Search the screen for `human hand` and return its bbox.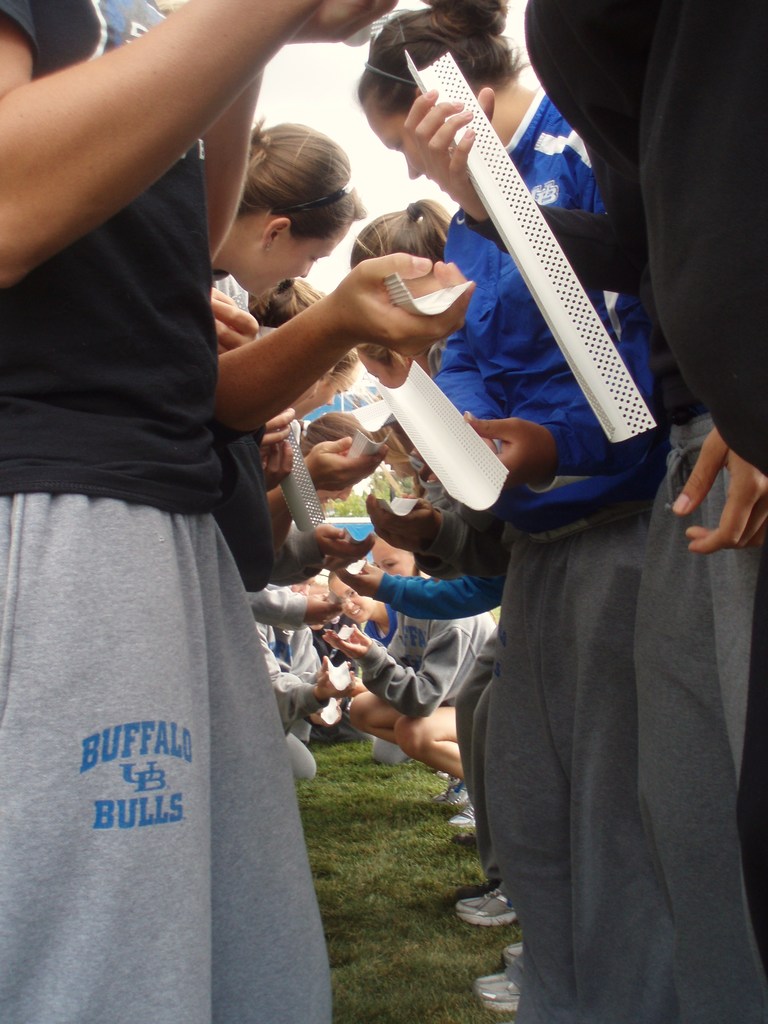
Found: BBox(282, 0, 396, 46).
